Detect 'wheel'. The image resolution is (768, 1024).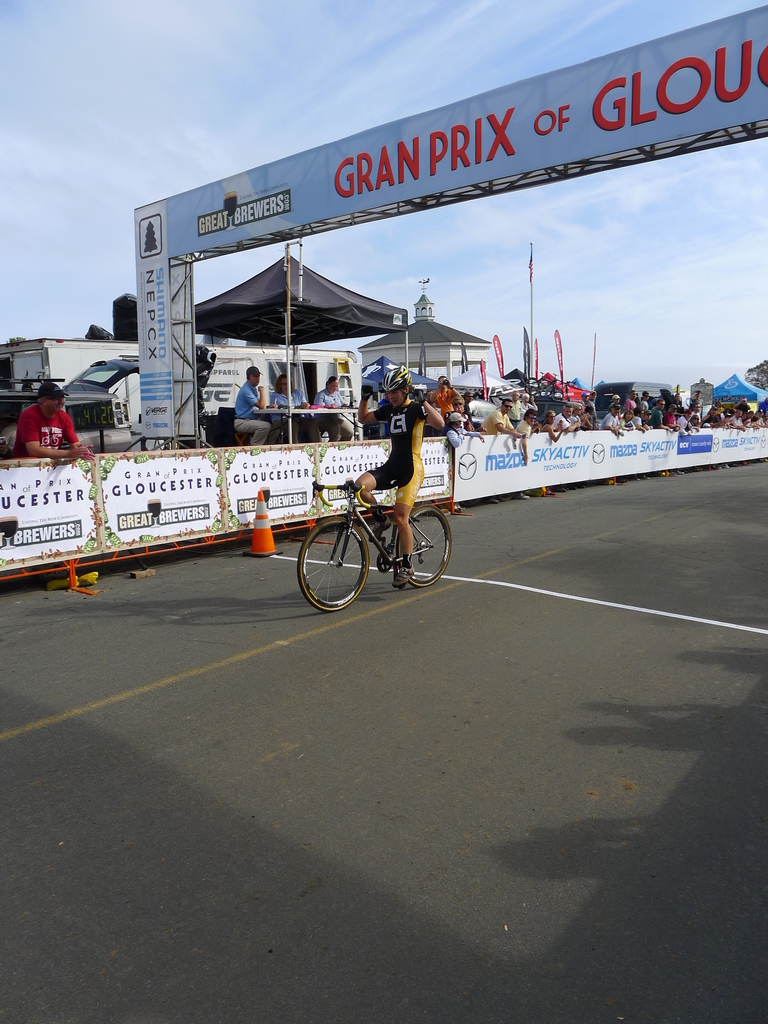
296, 515, 367, 605.
